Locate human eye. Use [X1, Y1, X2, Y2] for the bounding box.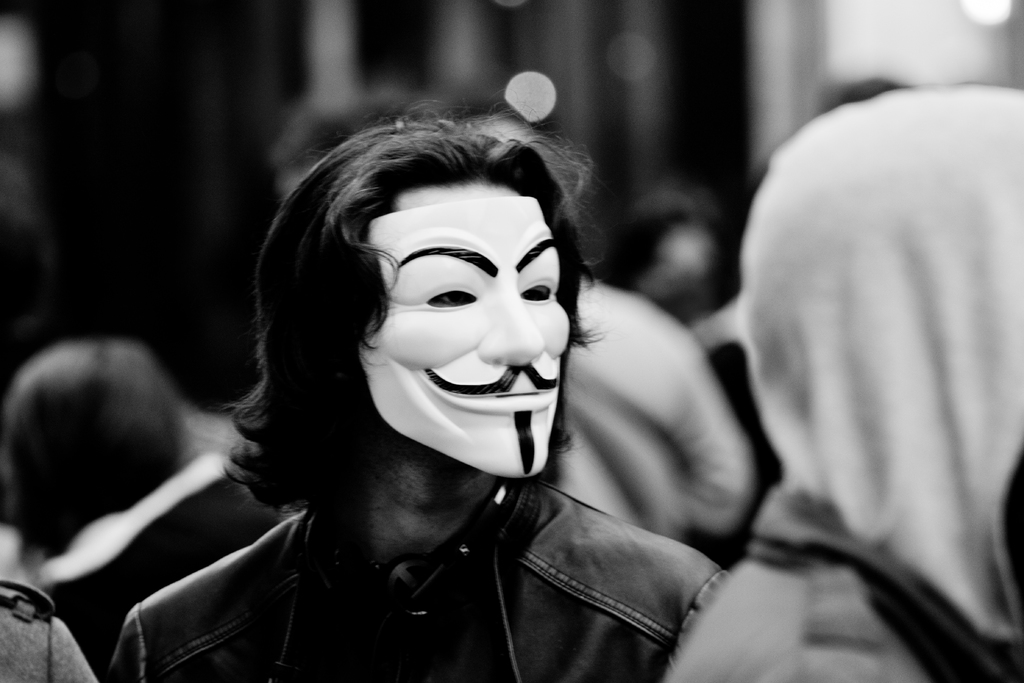
[430, 288, 476, 306].
